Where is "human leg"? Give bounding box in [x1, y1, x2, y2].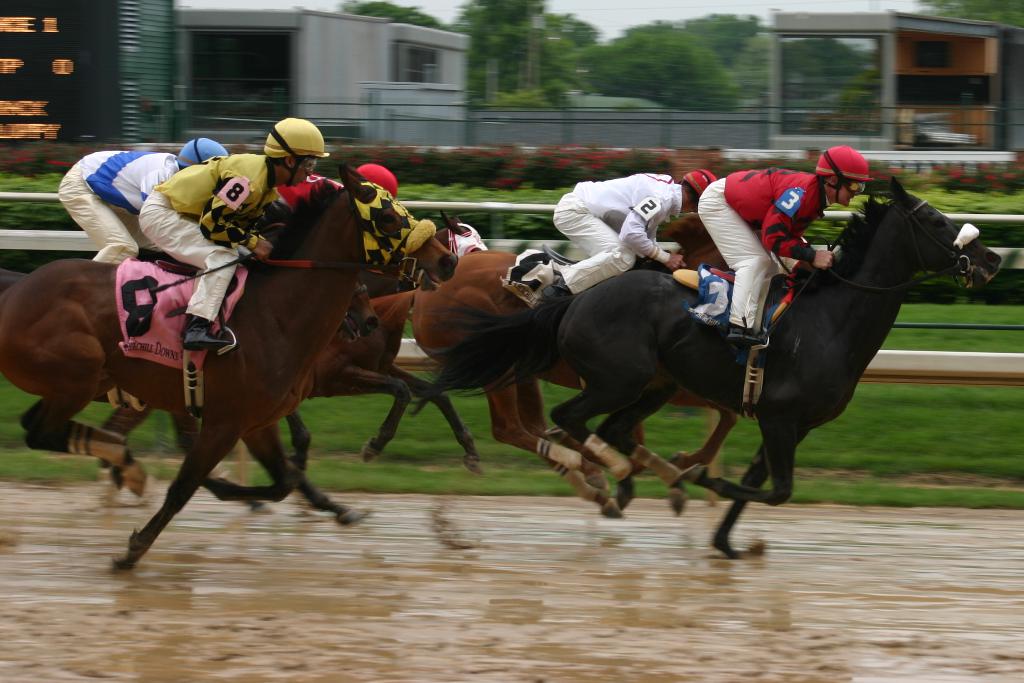
[136, 186, 233, 346].
